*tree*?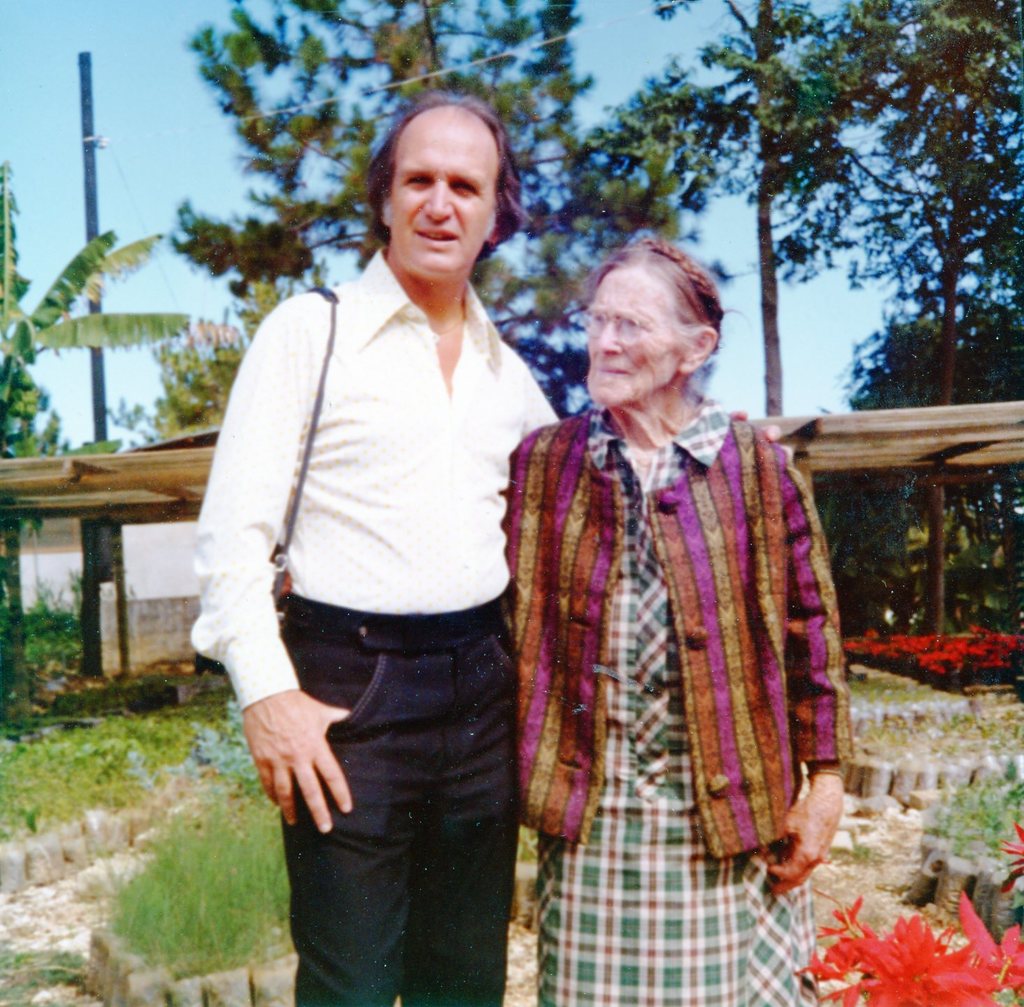
crop(87, 0, 750, 450)
